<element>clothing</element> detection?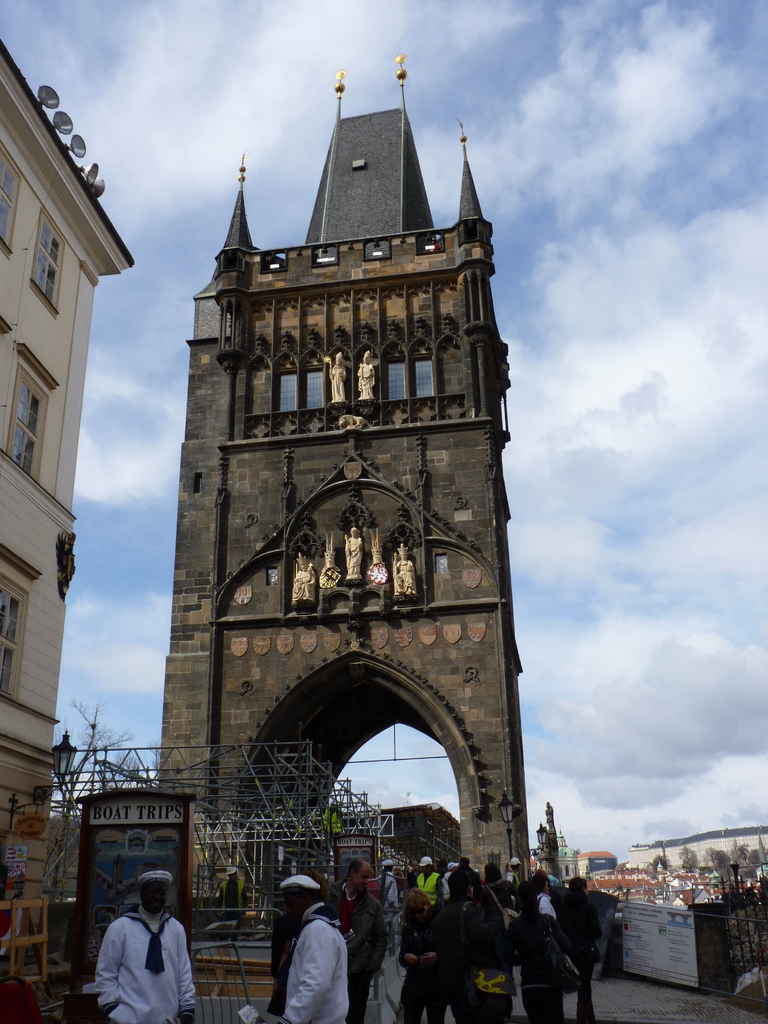
326, 875, 382, 1023
